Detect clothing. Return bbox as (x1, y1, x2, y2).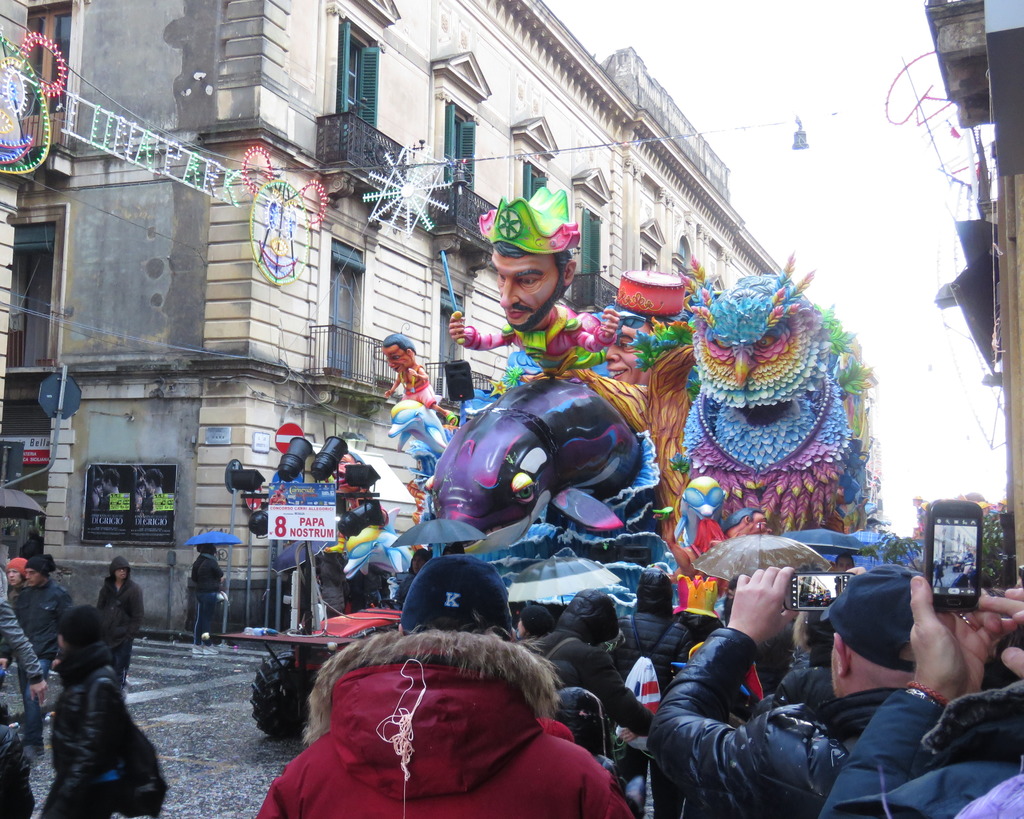
(650, 623, 881, 818).
